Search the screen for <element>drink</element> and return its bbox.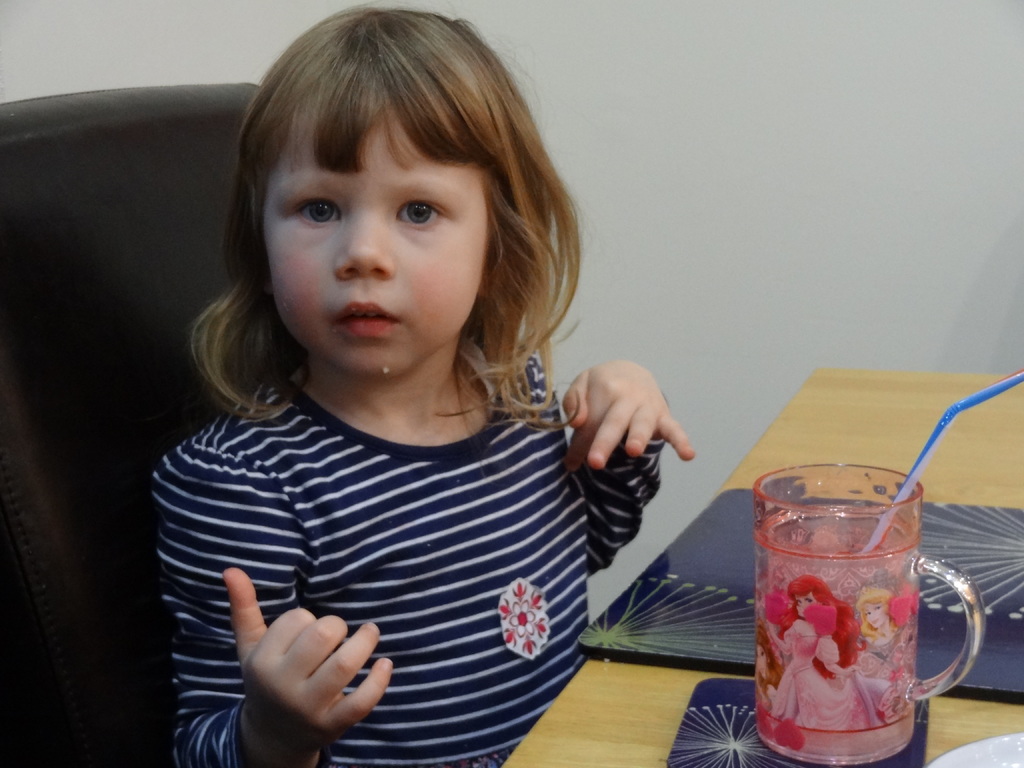
Found: (756, 464, 966, 749).
